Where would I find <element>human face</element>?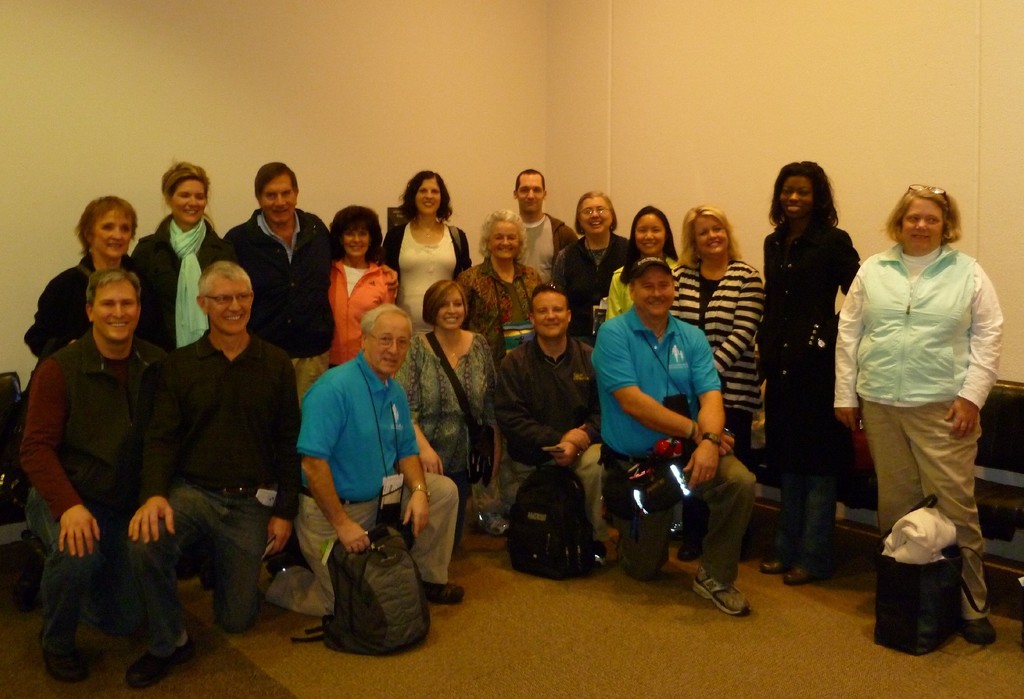
At [left=534, top=292, right=568, bottom=335].
